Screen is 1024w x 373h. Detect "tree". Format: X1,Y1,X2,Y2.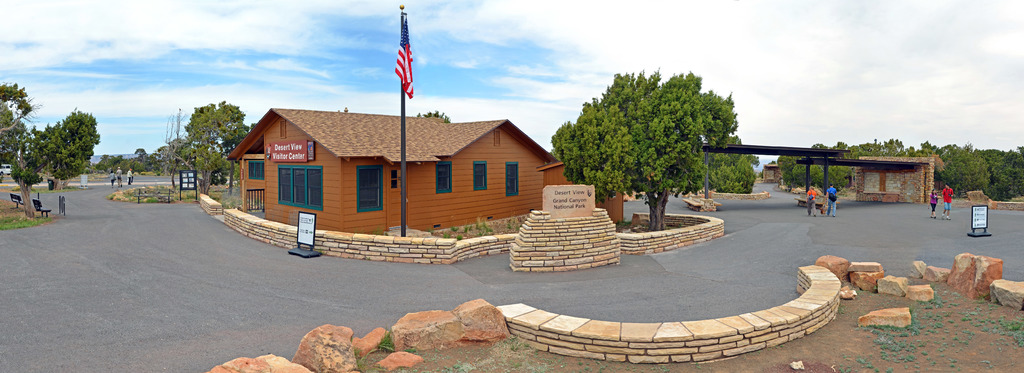
185,99,249,191.
